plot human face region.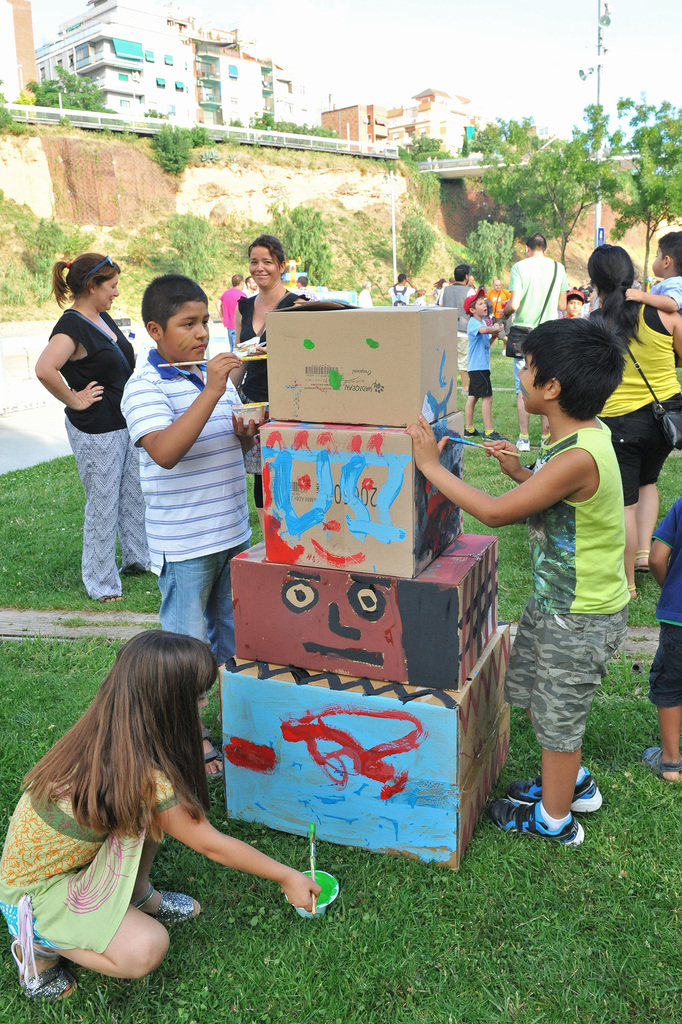
Plotted at [520, 355, 545, 412].
